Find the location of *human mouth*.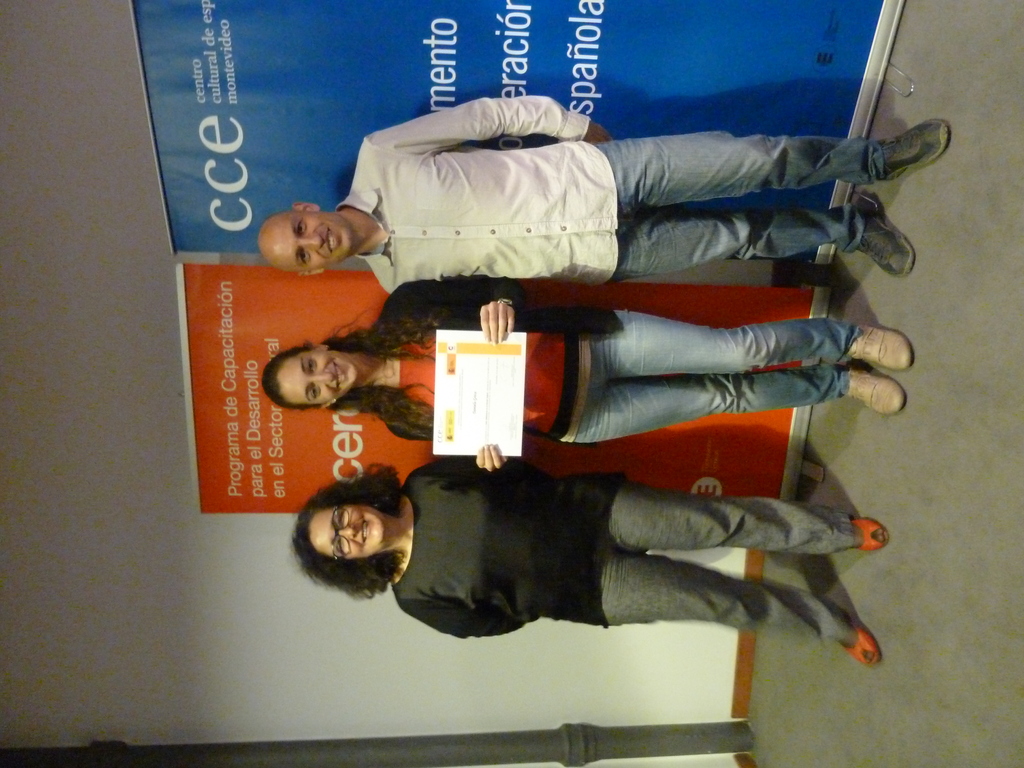
Location: x1=349 y1=520 x2=374 y2=542.
